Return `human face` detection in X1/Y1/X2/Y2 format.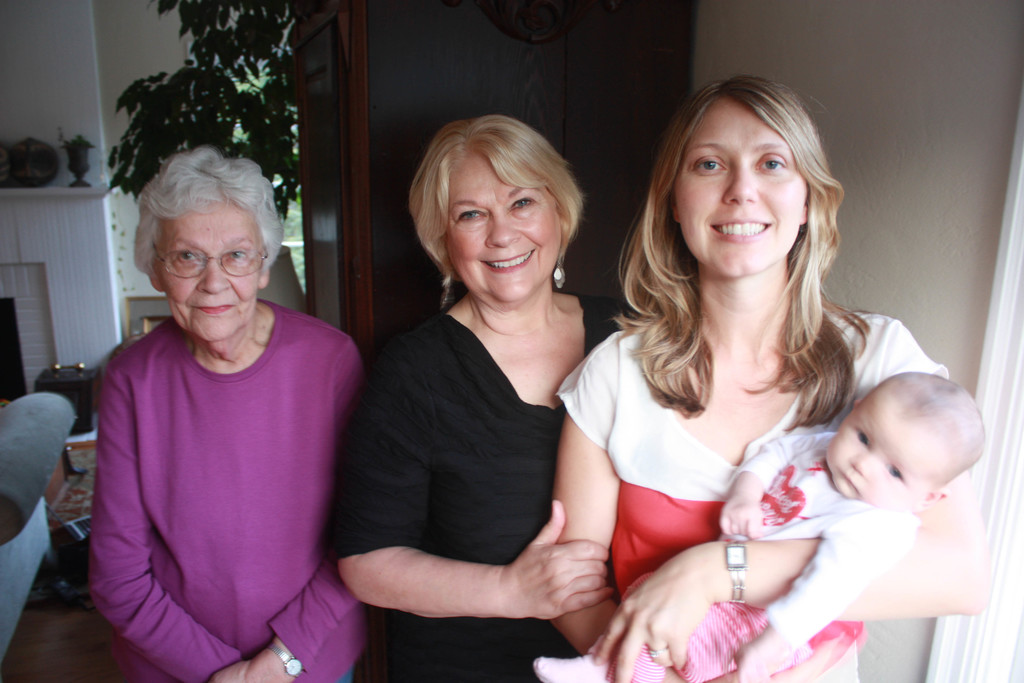
823/406/931/504.
